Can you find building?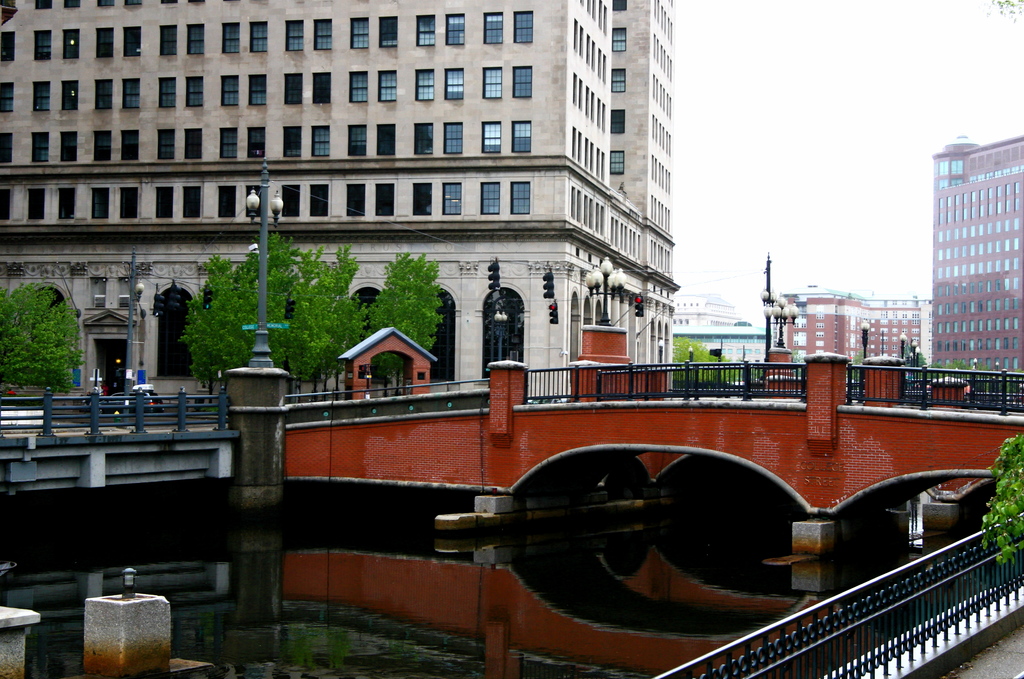
Yes, bounding box: l=671, t=290, r=740, b=329.
